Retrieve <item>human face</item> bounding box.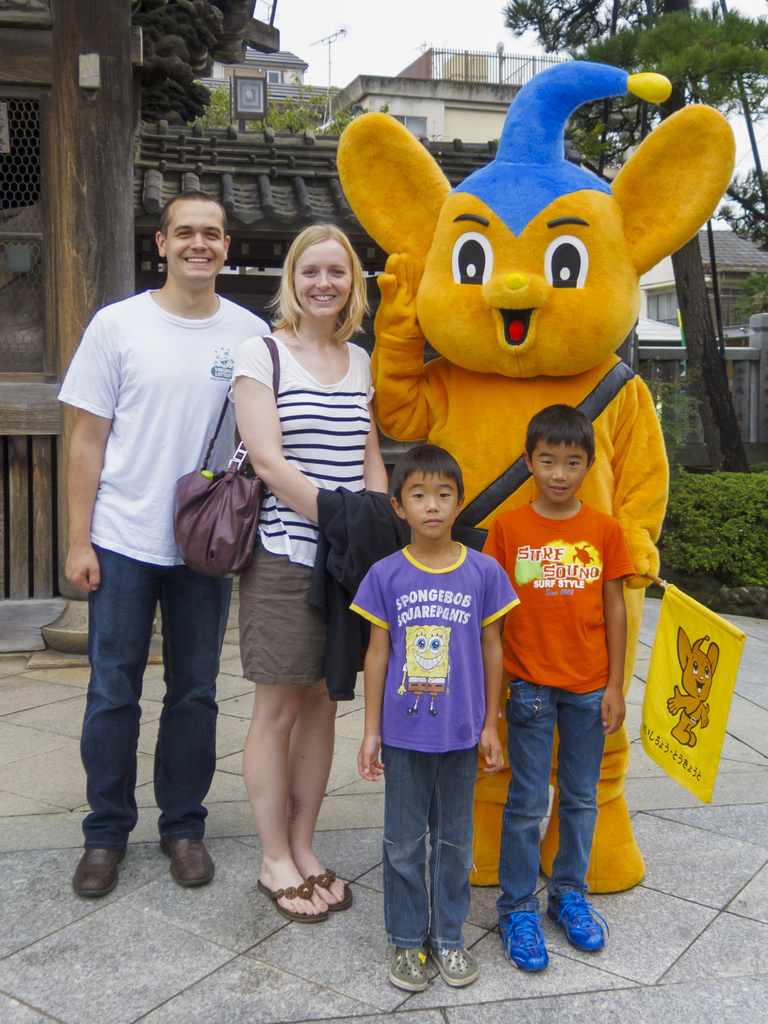
Bounding box: l=529, t=438, r=594, b=516.
